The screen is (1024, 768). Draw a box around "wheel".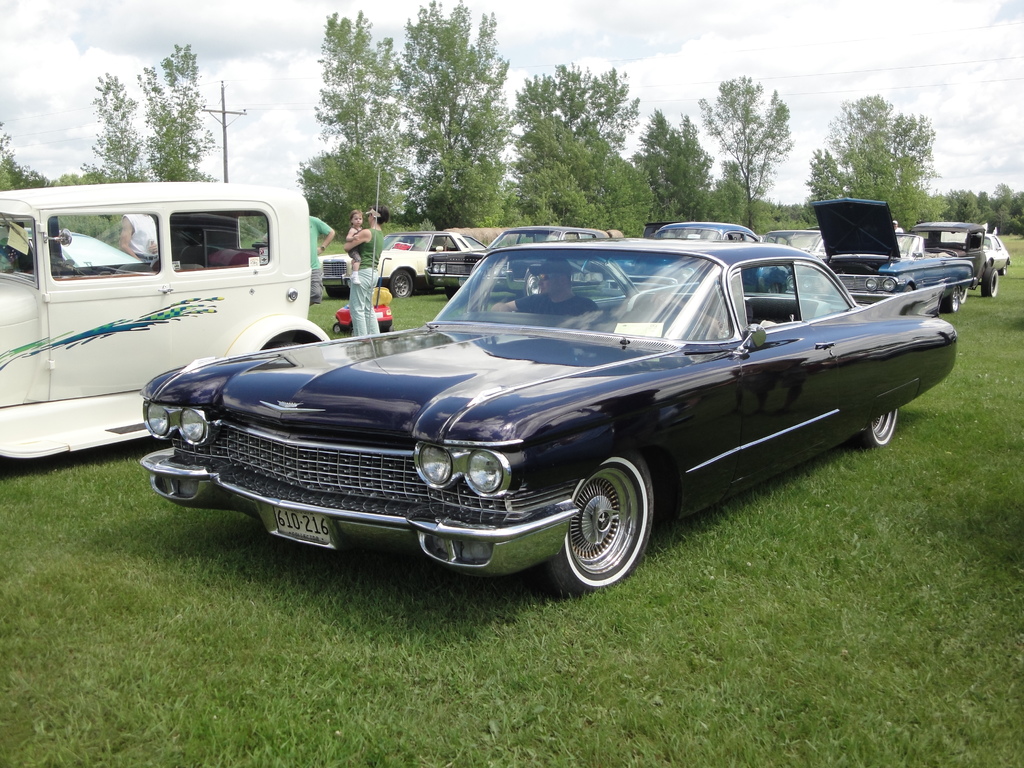
[x1=1000, y1=264, x2=1011, y2=276].
